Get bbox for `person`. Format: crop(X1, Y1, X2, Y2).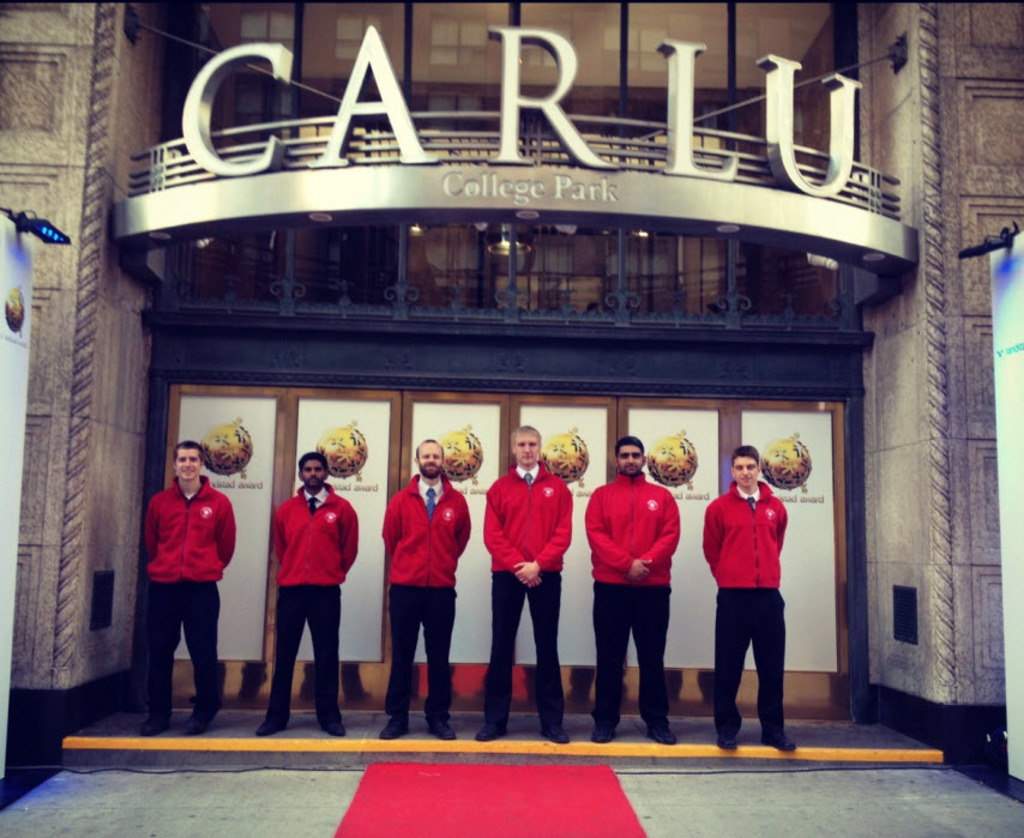
crop(259, 450, 362, 734).
